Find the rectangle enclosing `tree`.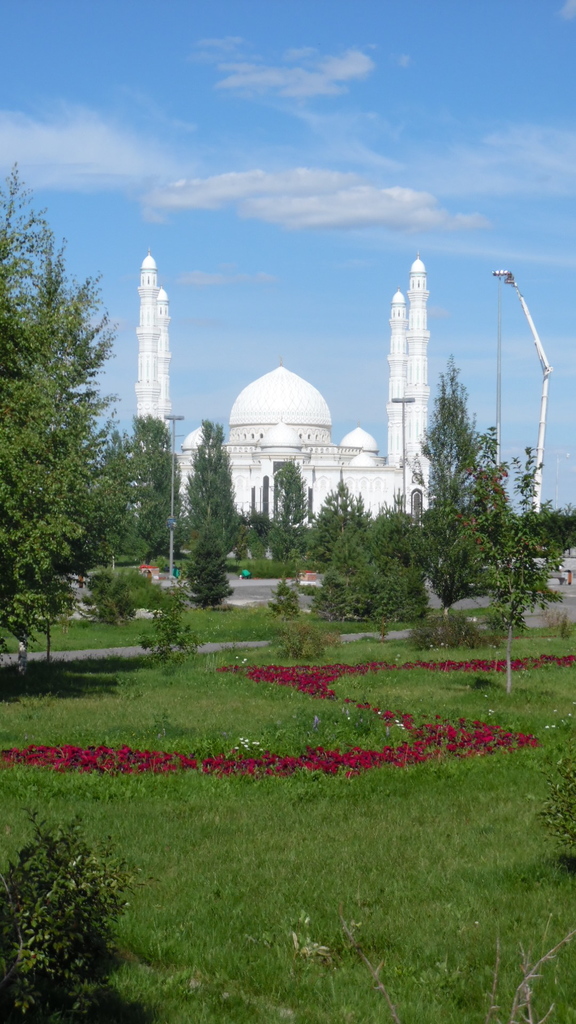
(left=266, top=456, right=343, bottom=538).
